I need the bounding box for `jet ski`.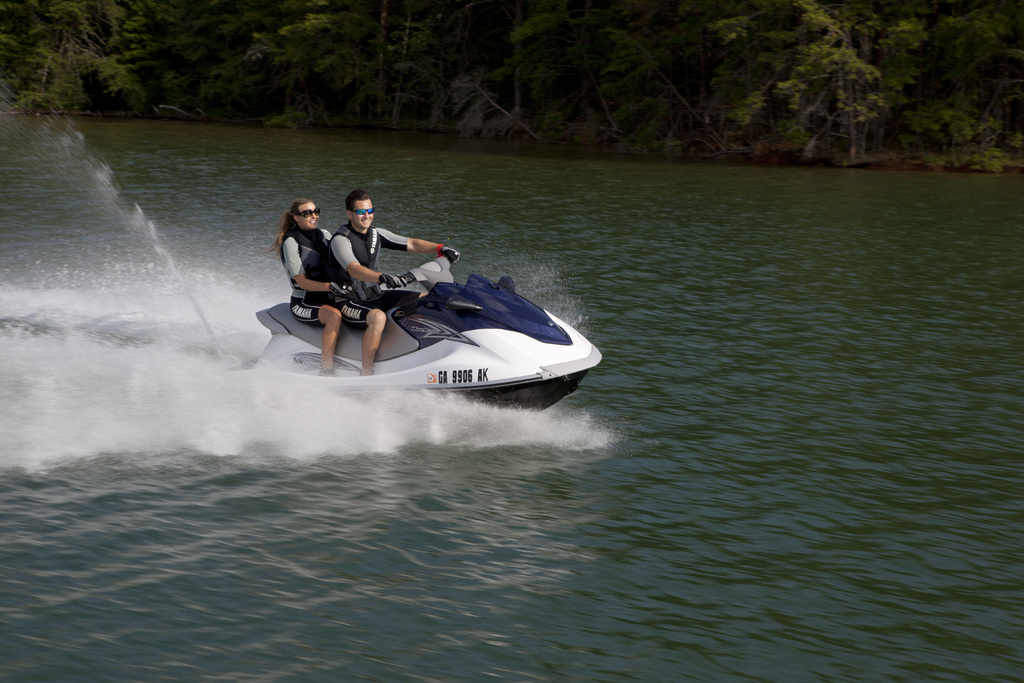
Here it is: region(242, 252, 602, 414).
